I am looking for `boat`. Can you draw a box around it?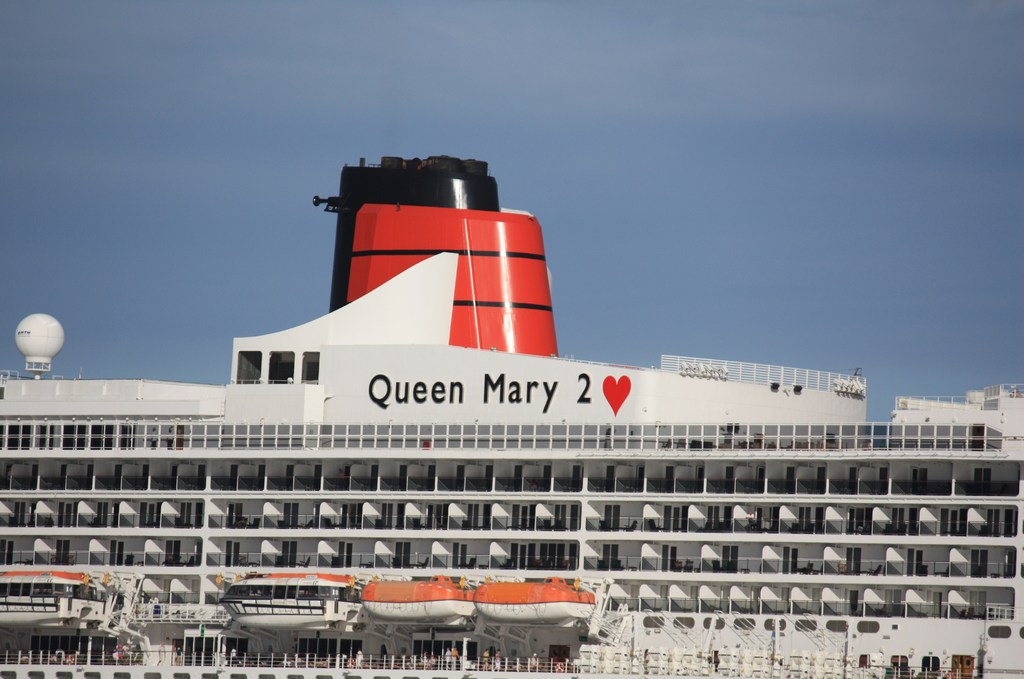
Sure, the bounding box is <box>472,577,598,629</box>.
